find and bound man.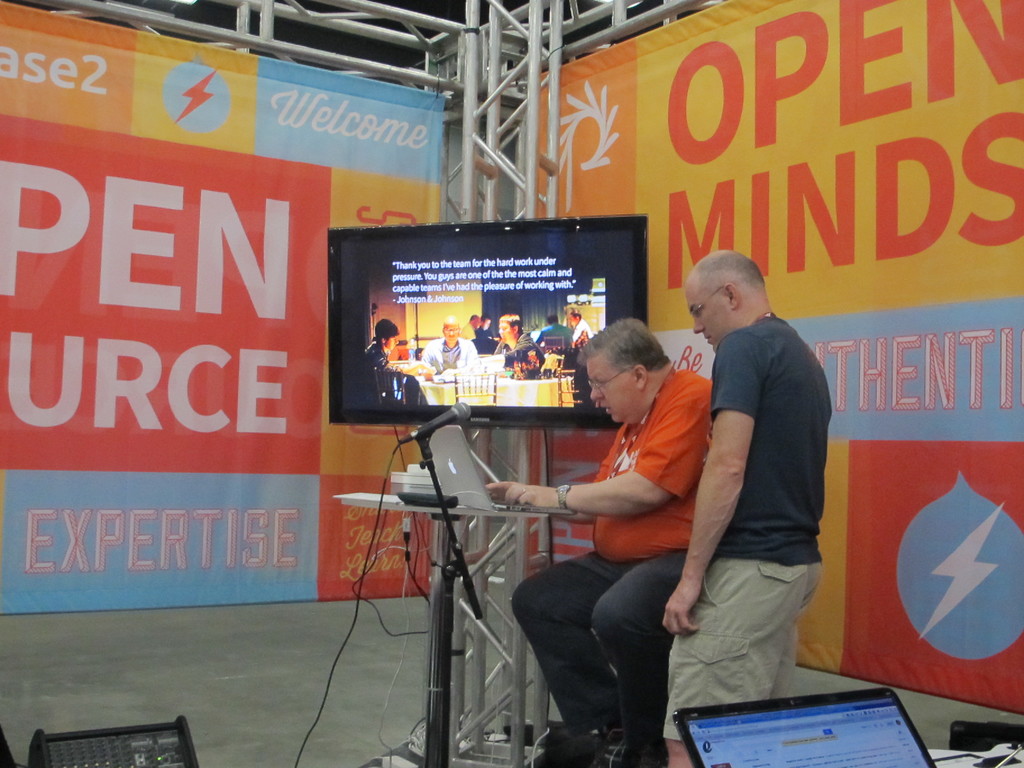
Bound: [476,319,710,767].
